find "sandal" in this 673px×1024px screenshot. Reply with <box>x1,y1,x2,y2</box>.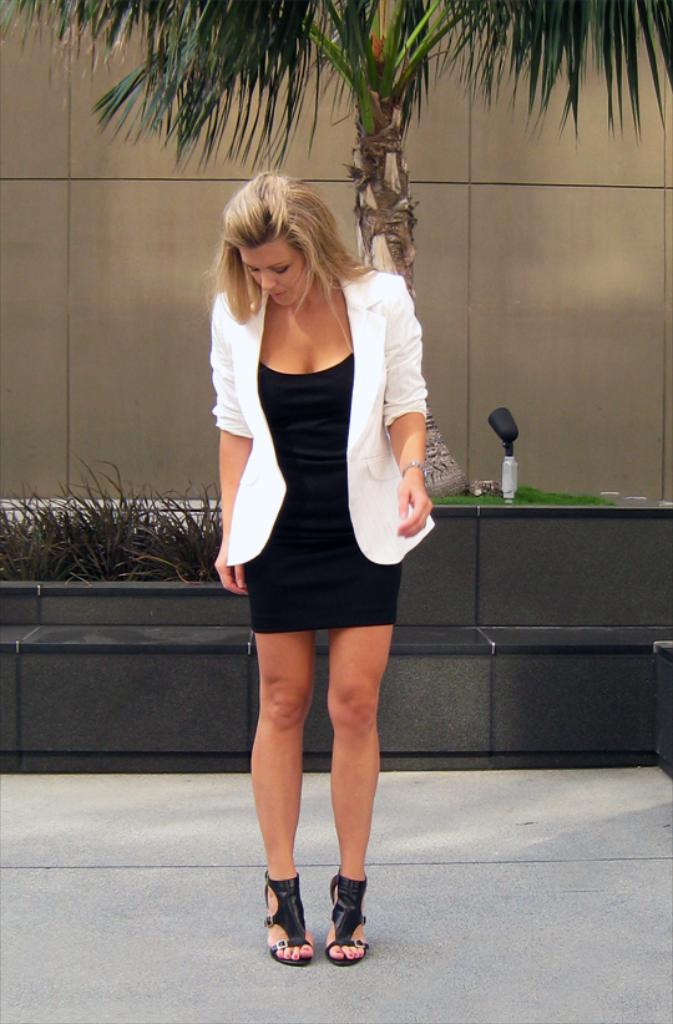
<box>259,853,371,959</box>.
